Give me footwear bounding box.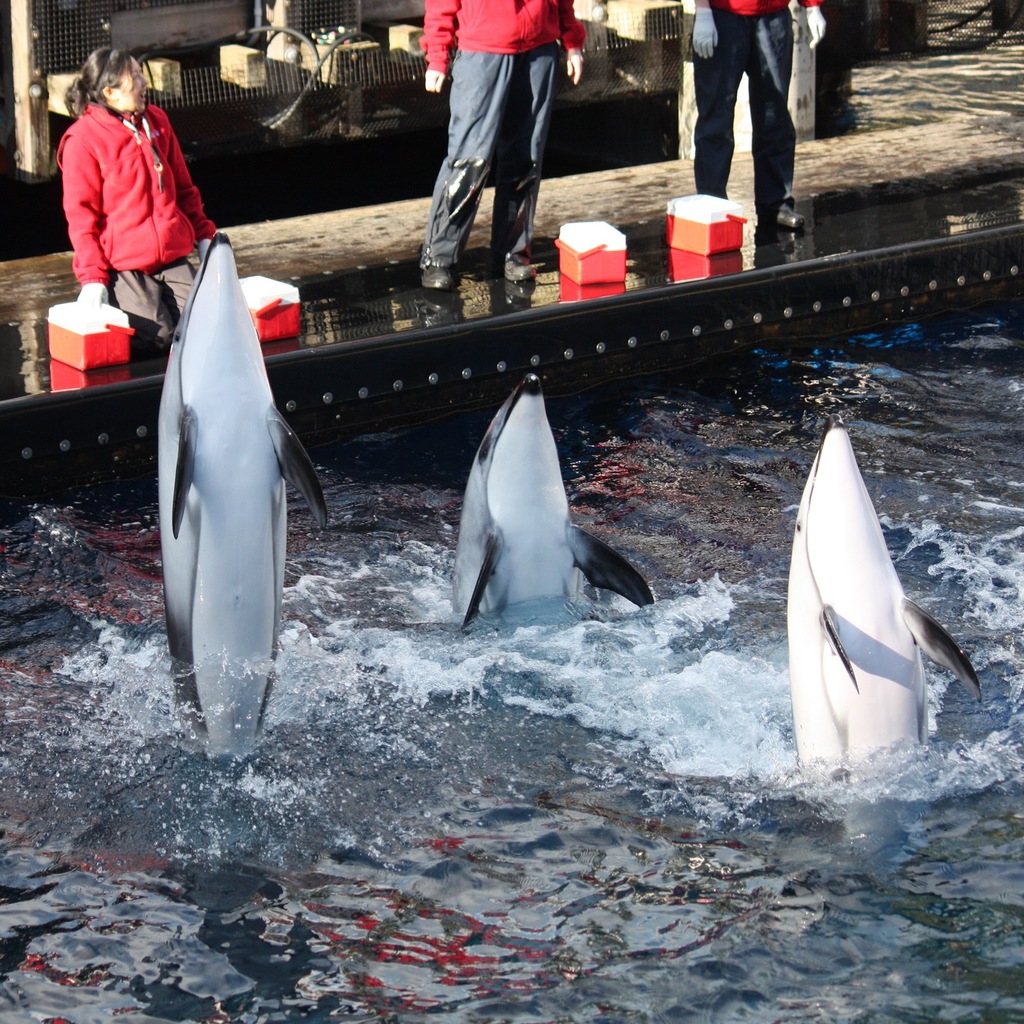
region(421, 260, 457, 285).
